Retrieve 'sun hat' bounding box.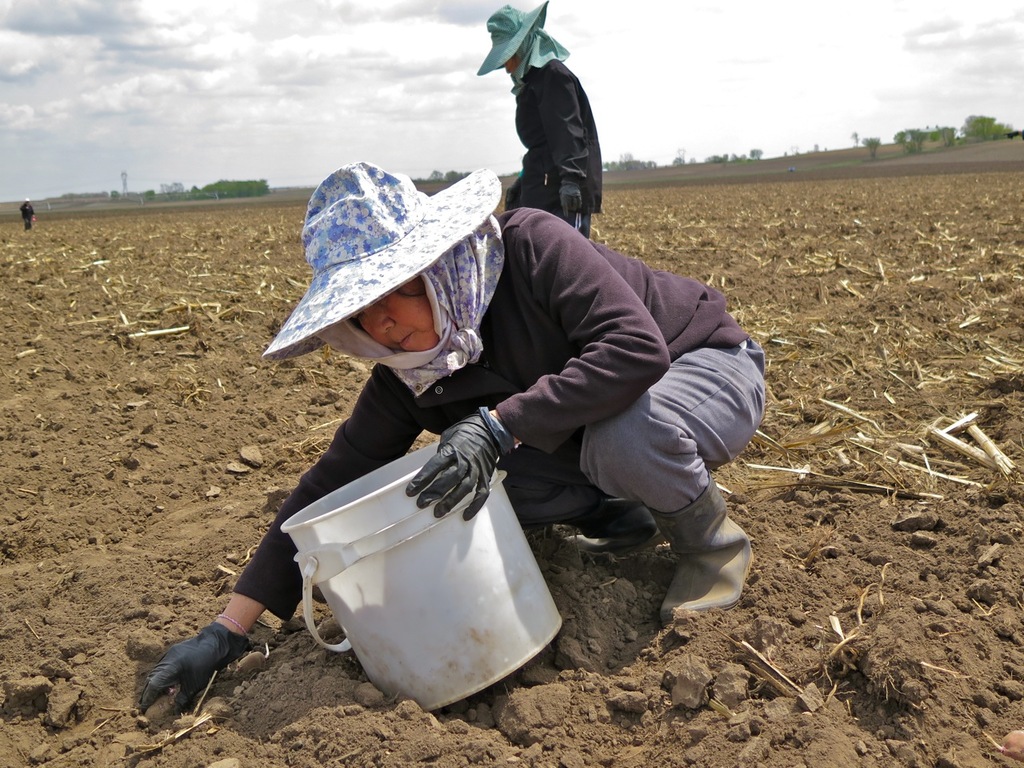
Bounding box: bbox=(474, 0, 554, 76).
